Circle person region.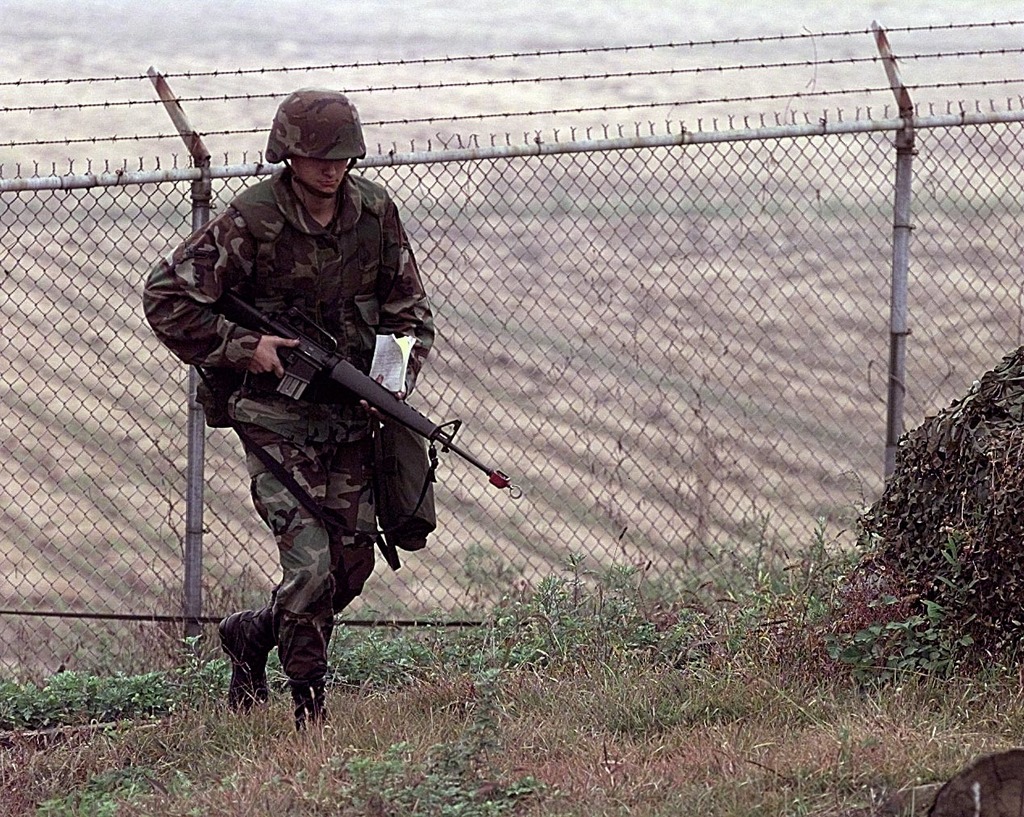
Region: 145/89/440/752.
